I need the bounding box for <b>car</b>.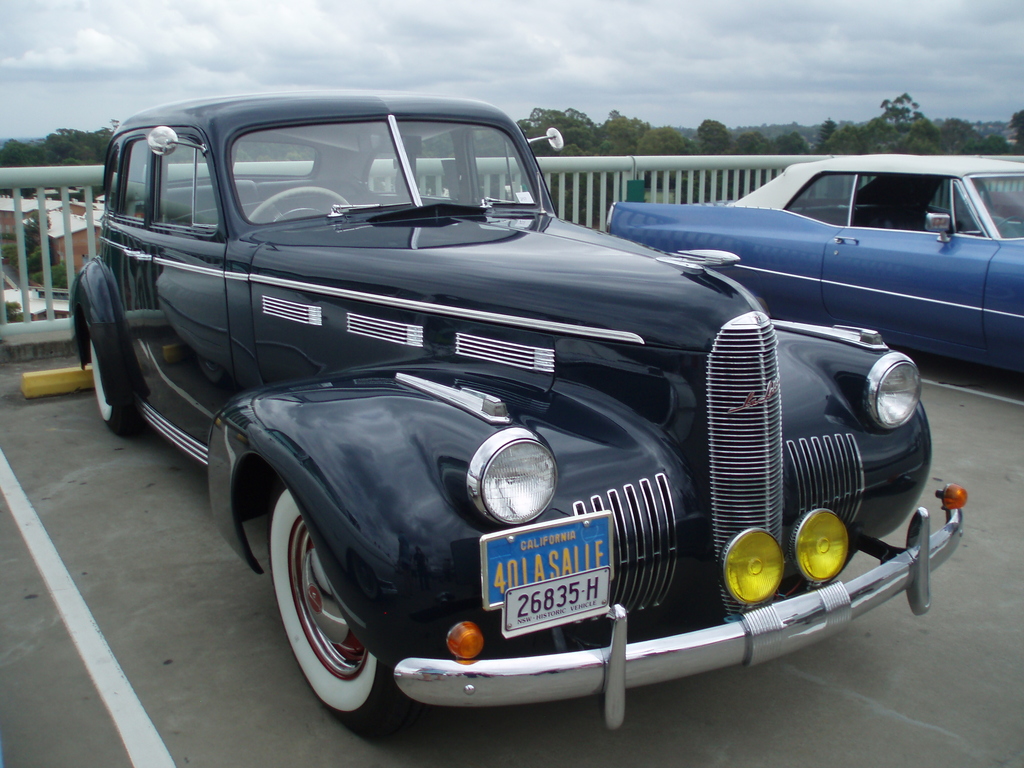
Here it is: select_region(598, 140, 1023, 390).
